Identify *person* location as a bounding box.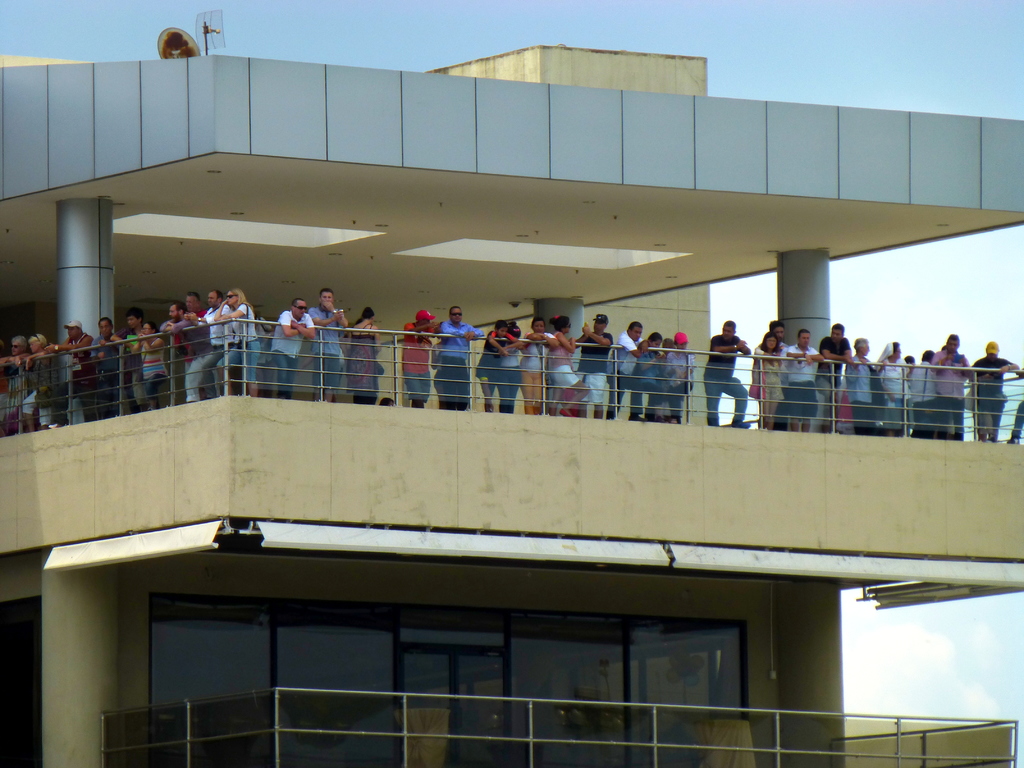
(704,312,755,437).
